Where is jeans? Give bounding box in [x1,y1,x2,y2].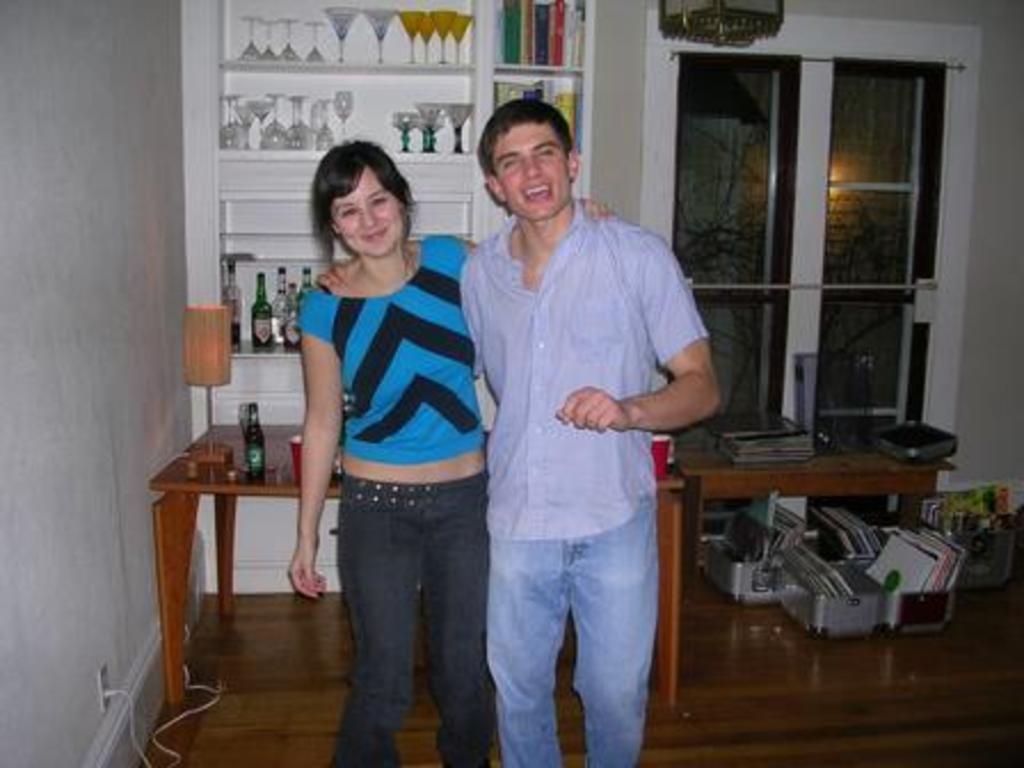
[336,471,487,766].
